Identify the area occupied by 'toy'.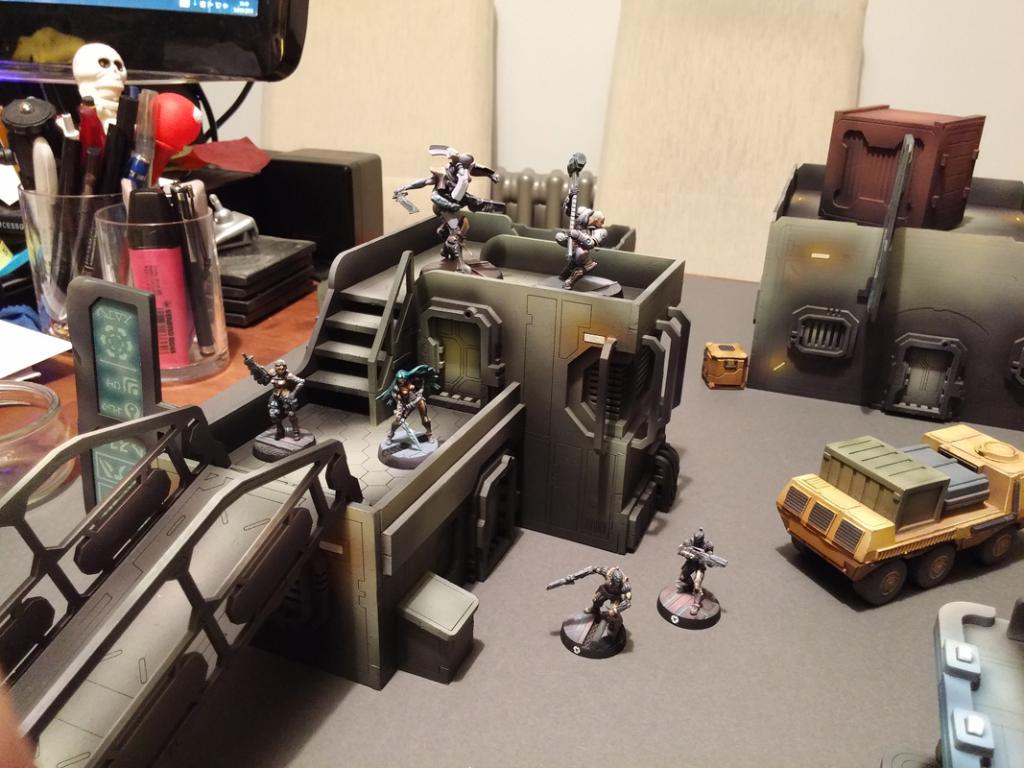
Area: [x1=236, y1=352, x2=298, y2=438].
